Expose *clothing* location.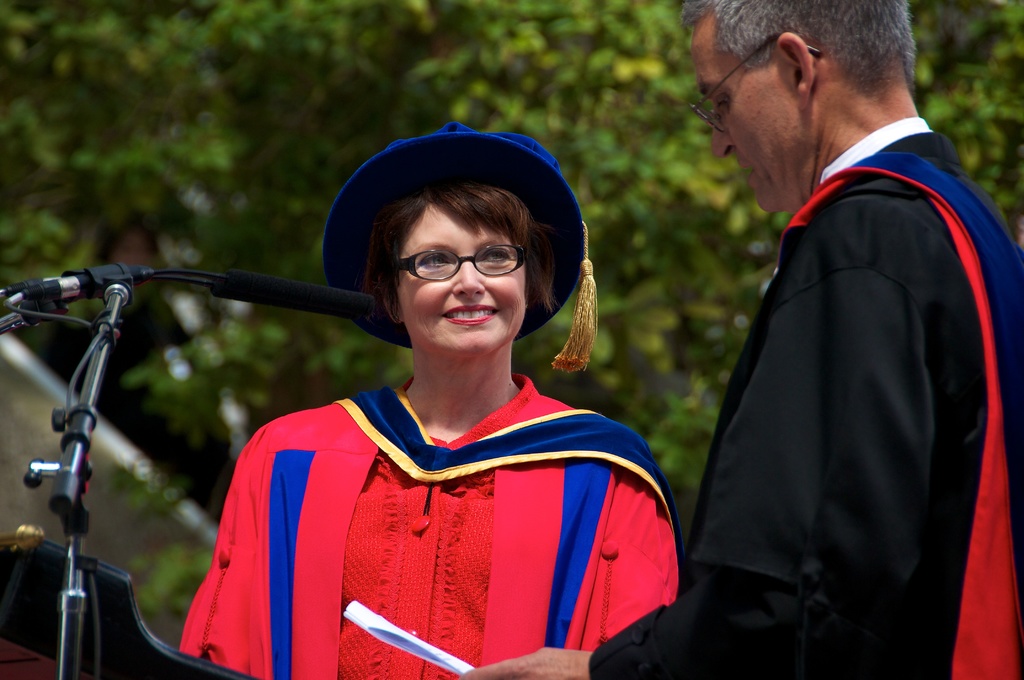
Exposed at [x1=610, y1=114, x2=1023, y2=672].
